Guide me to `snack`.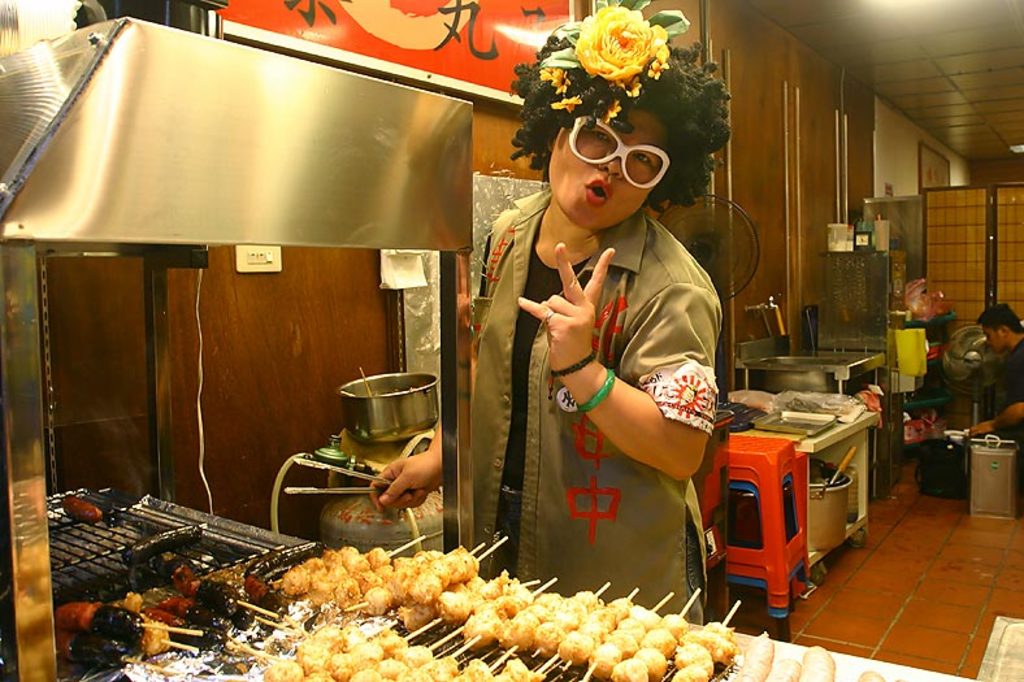
Guidance: l=113, t=518, r=204, b=566.
